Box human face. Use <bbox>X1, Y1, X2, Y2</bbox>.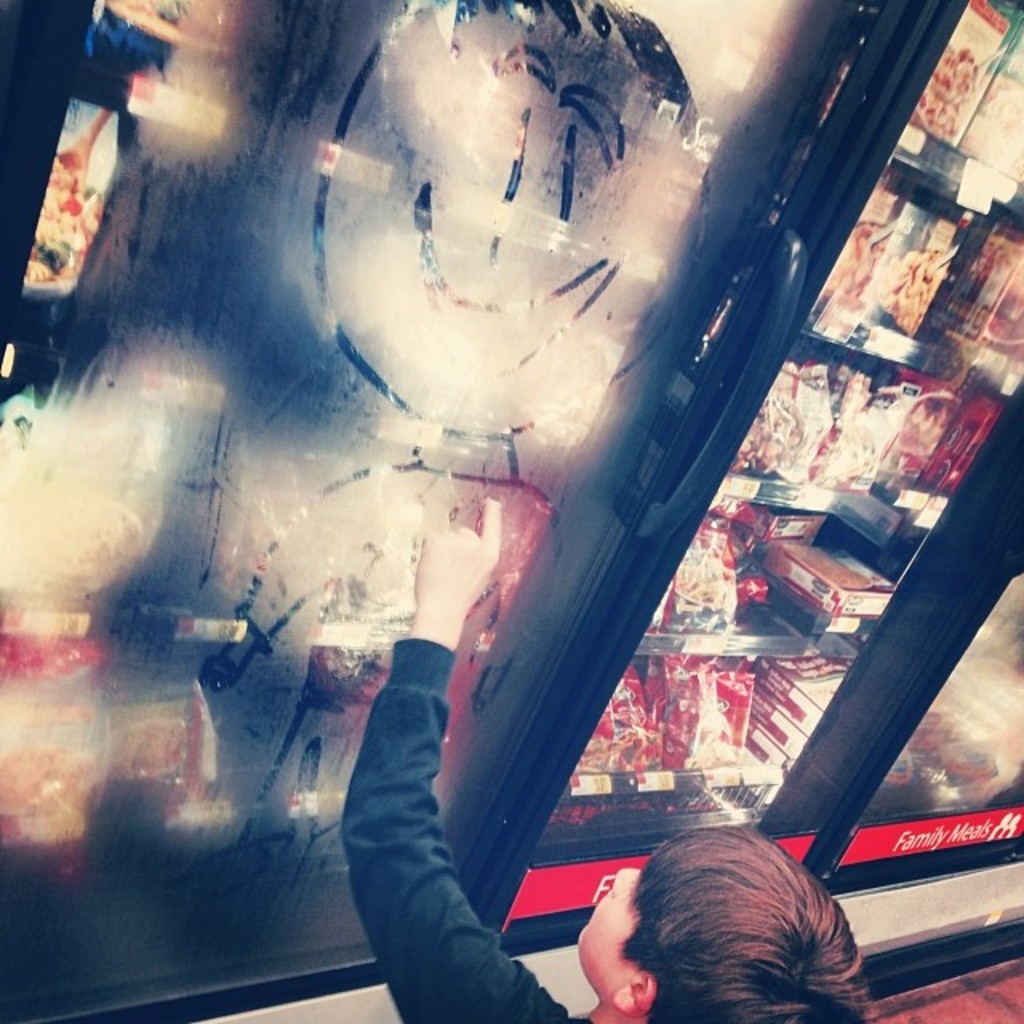
<bbox>578, 866, 642, 994</bbox>.
